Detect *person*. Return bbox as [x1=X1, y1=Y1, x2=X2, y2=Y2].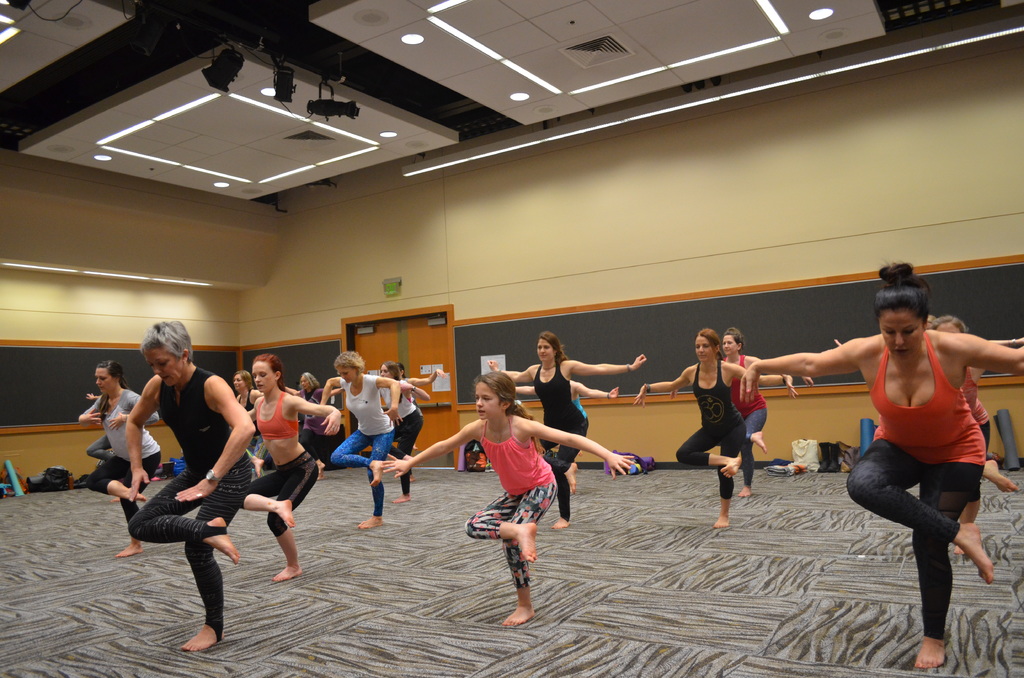
[x1=381, y1=372, x2=635, y2=628].
